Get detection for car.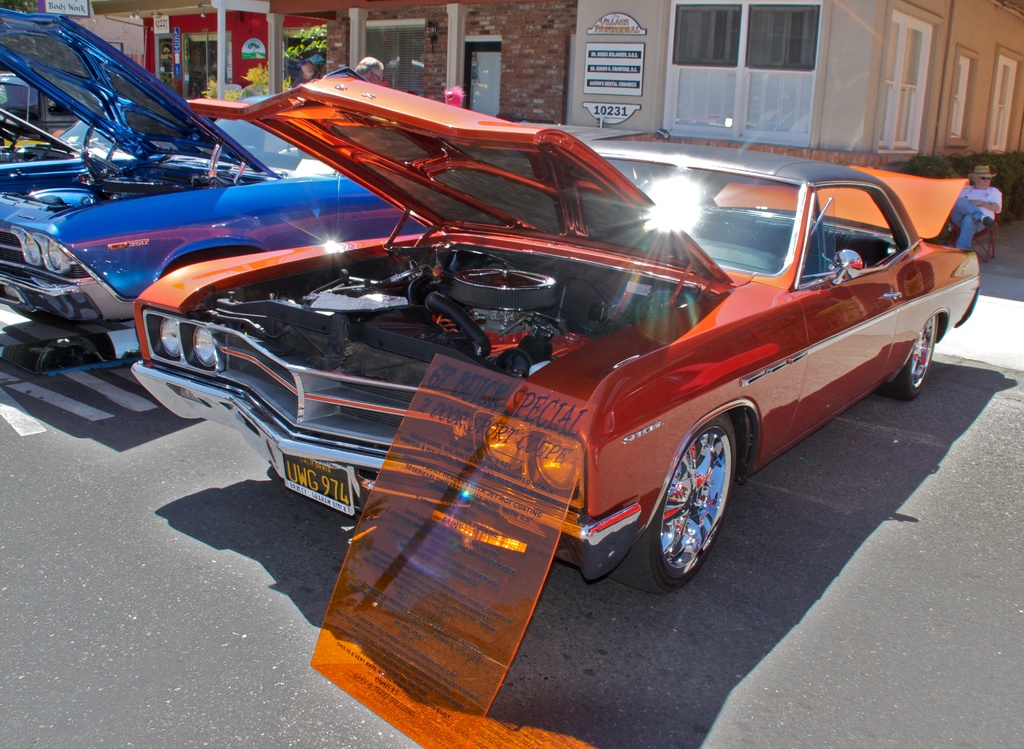
Detection: <bbox>0, 77, 77, 149</bbox>.
